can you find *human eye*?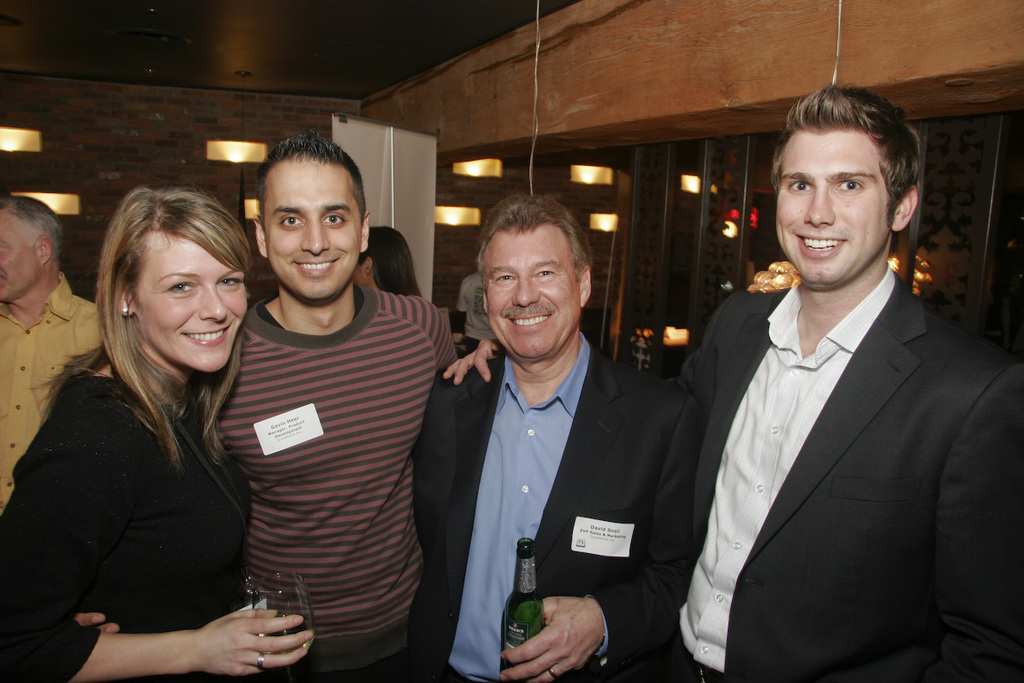
Yes, bounding box: (324,207,352,230).
